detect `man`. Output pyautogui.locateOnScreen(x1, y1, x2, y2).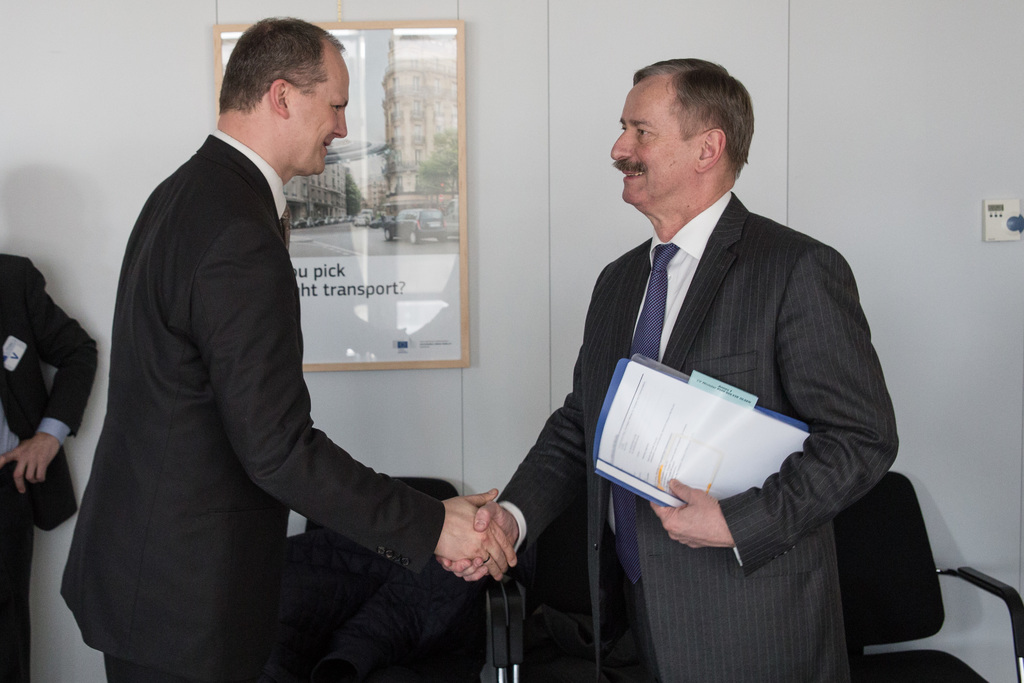
pyautogui.locateOnScreen(544, 59, 901, 676).
